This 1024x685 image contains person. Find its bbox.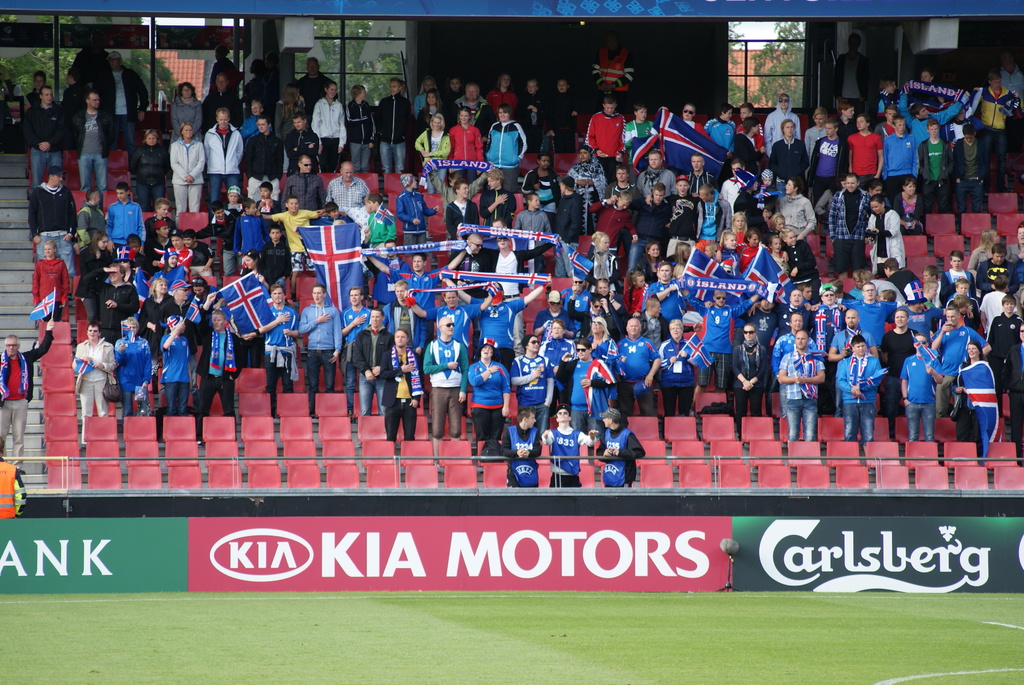
x1=716, y1=105, x2=737, y2=155.
